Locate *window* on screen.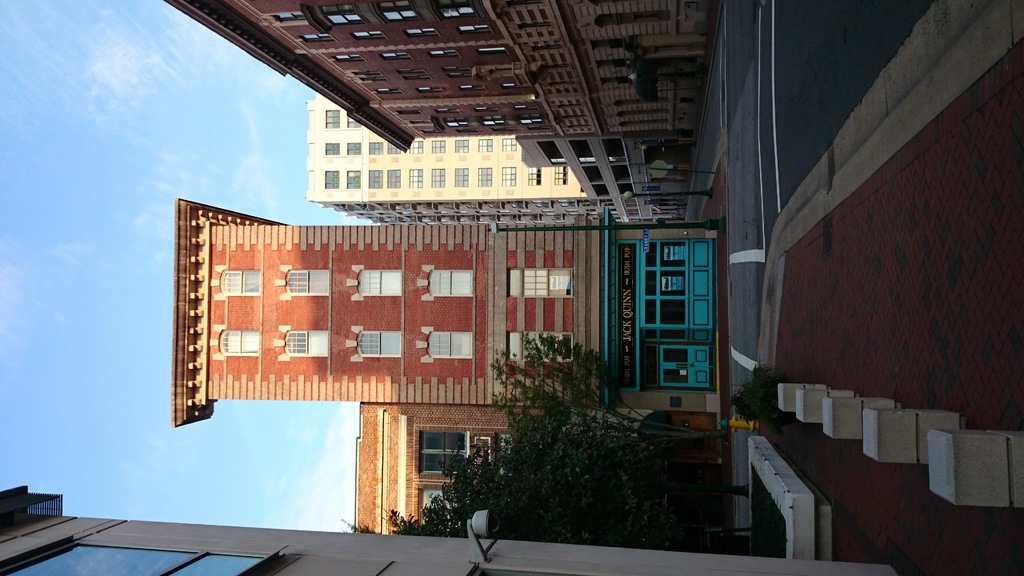
On screen at rect(554, 166, 568, 186).
